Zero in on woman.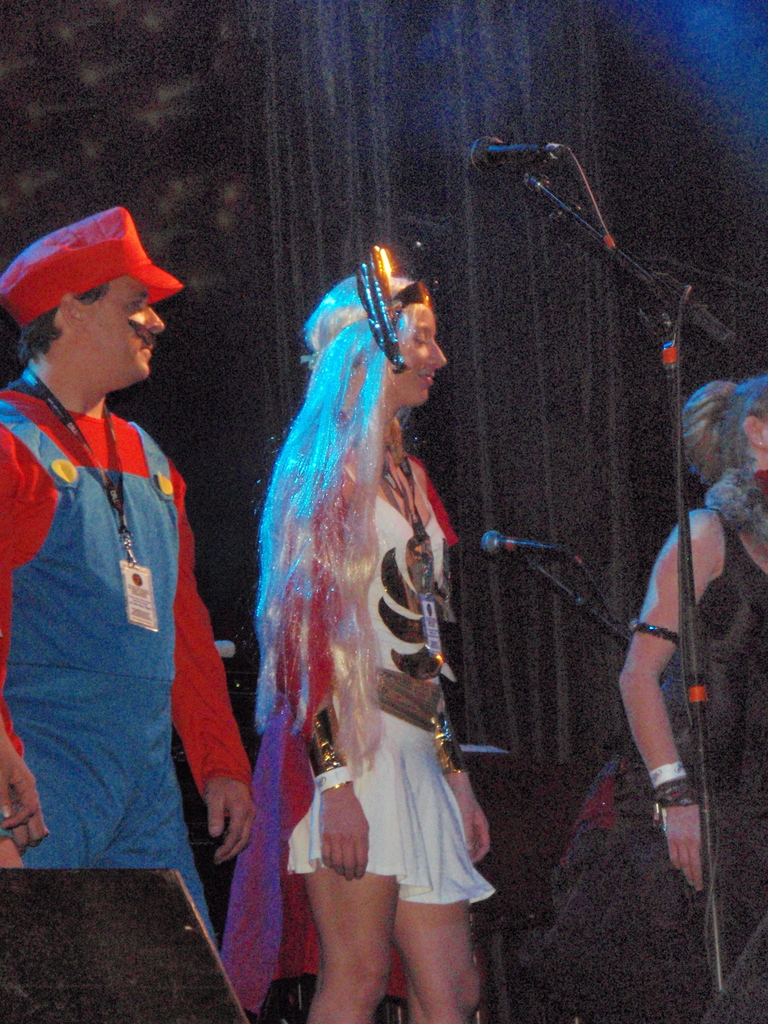
Zeroed in: bbox=(215, 239, 513, 957).
